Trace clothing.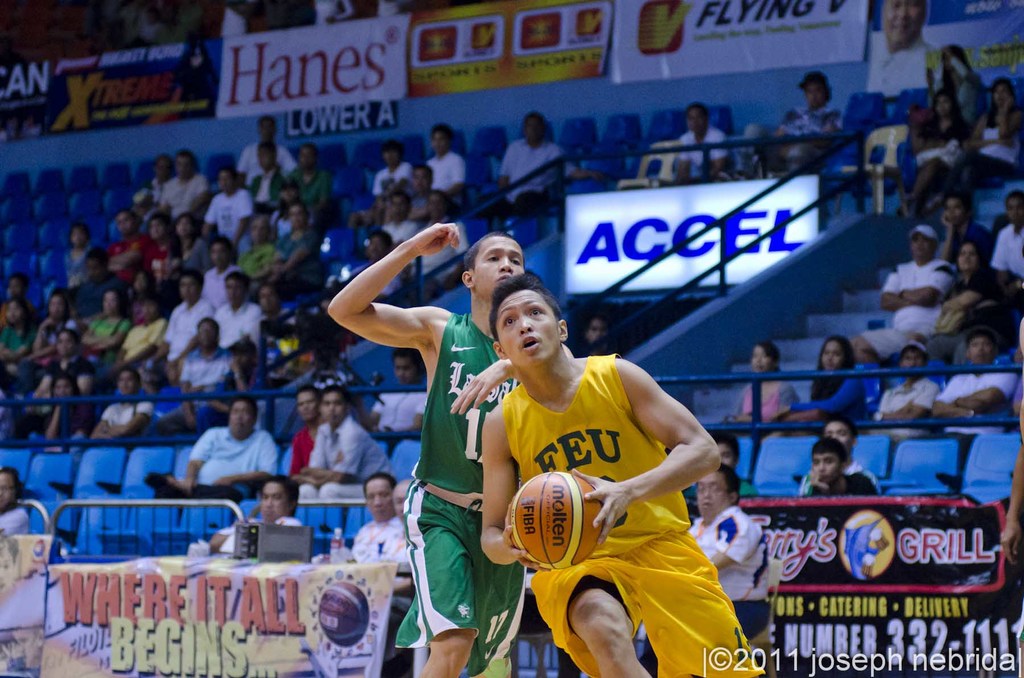
Traced to 340, 161, 432, 222.
